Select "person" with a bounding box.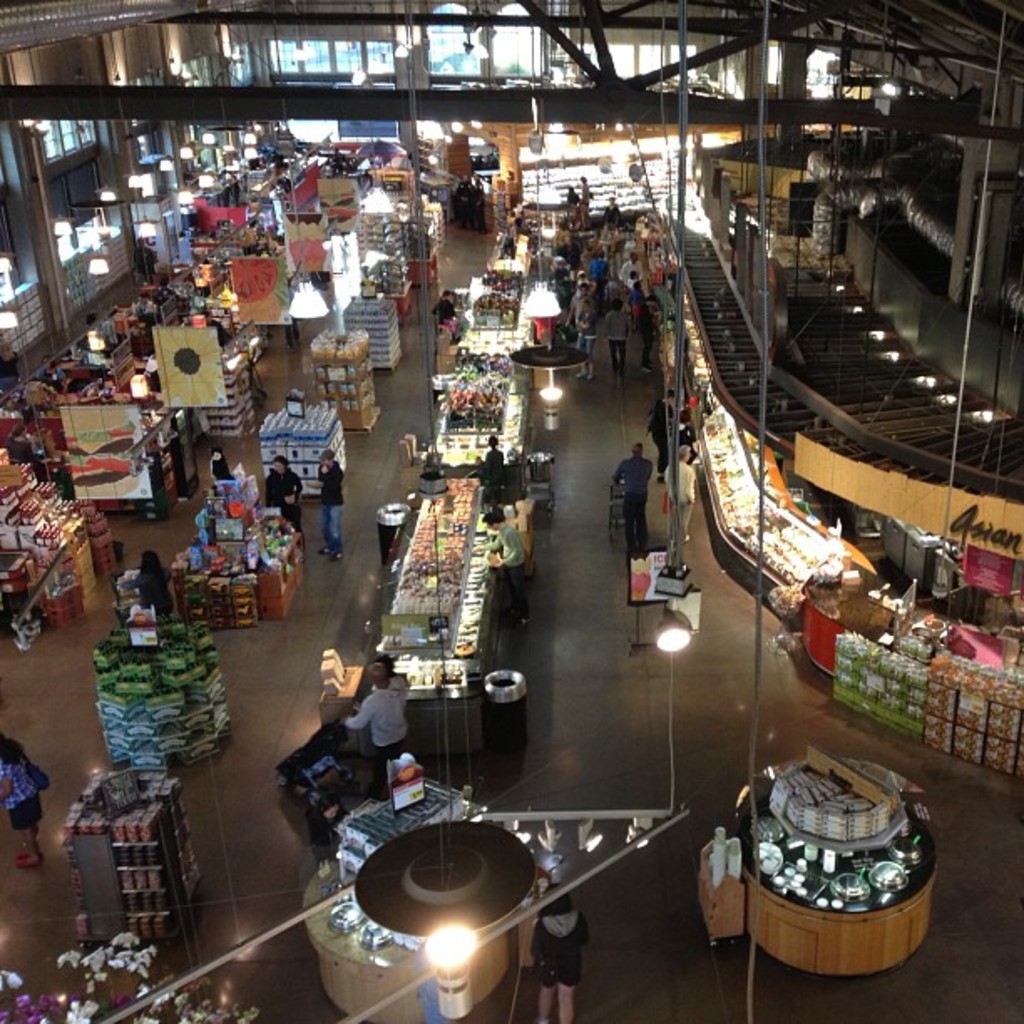
(x1=621, y1=268, x2=641, y2=293).
